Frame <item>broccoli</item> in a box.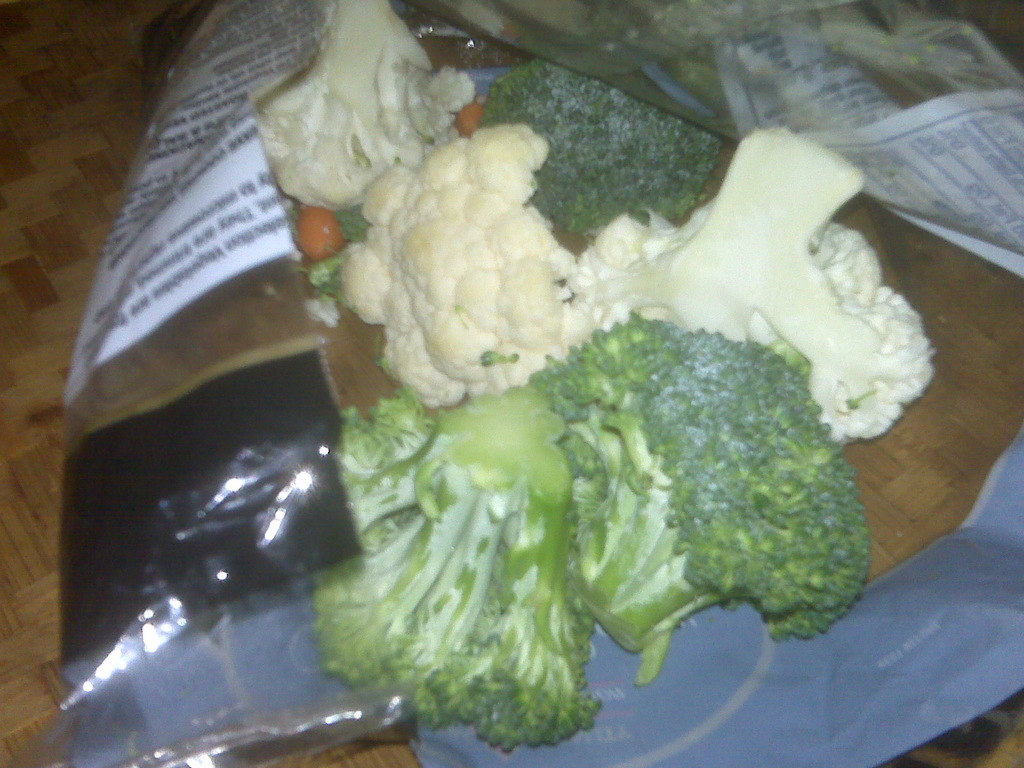
box=[531, 317, 872, 683].
